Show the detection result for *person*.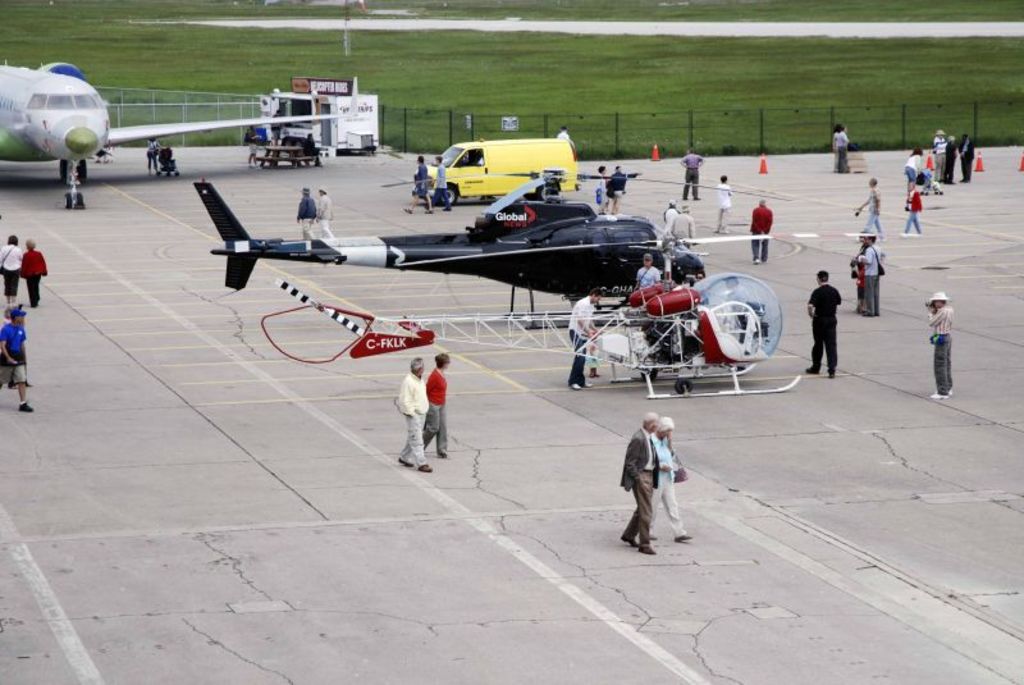
{"left": 901, "top": 122, "right": 984, "bottom": 225}.
